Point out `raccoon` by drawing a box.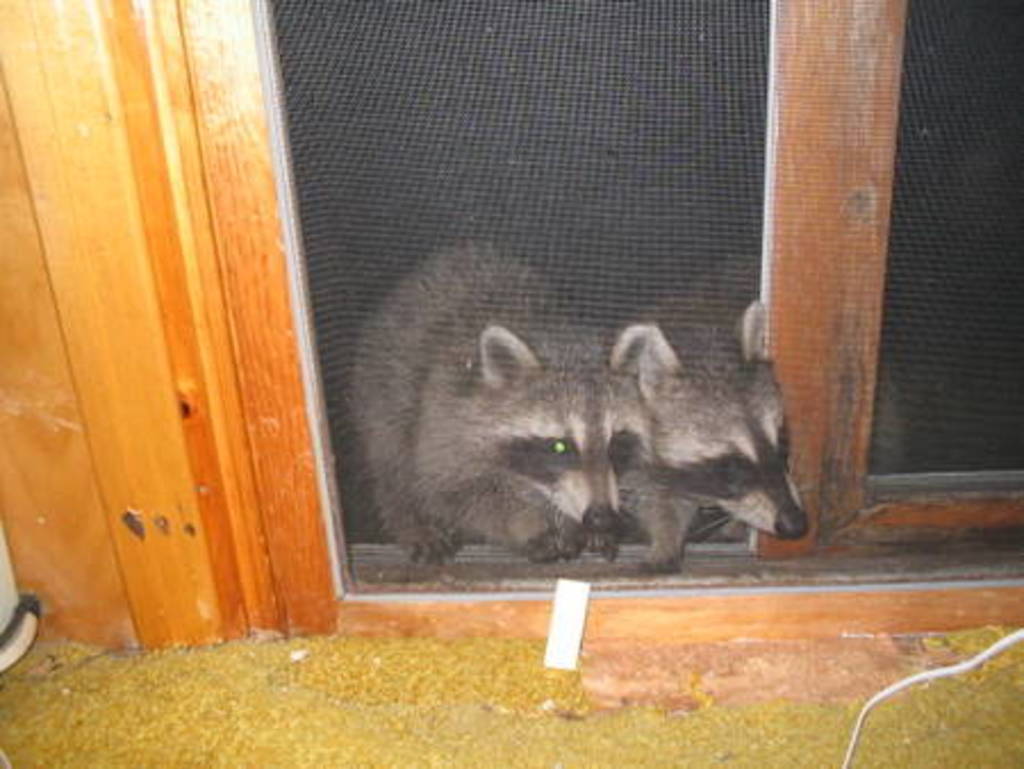
Rect(344, 241, 649, 571).
